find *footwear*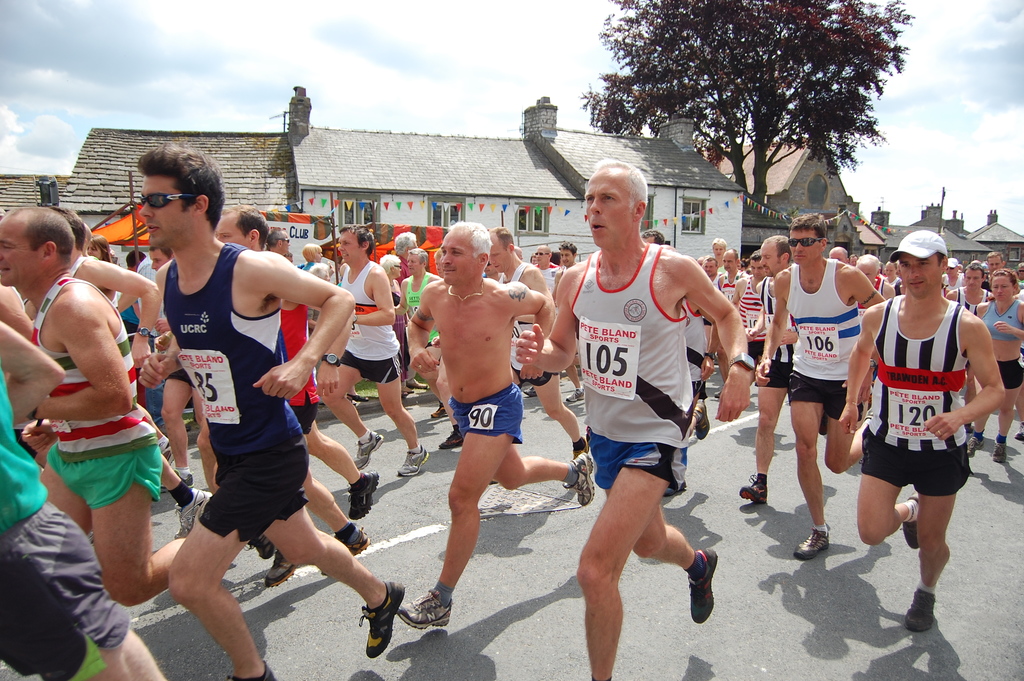
<region>320, 518, 372, 575</region>
